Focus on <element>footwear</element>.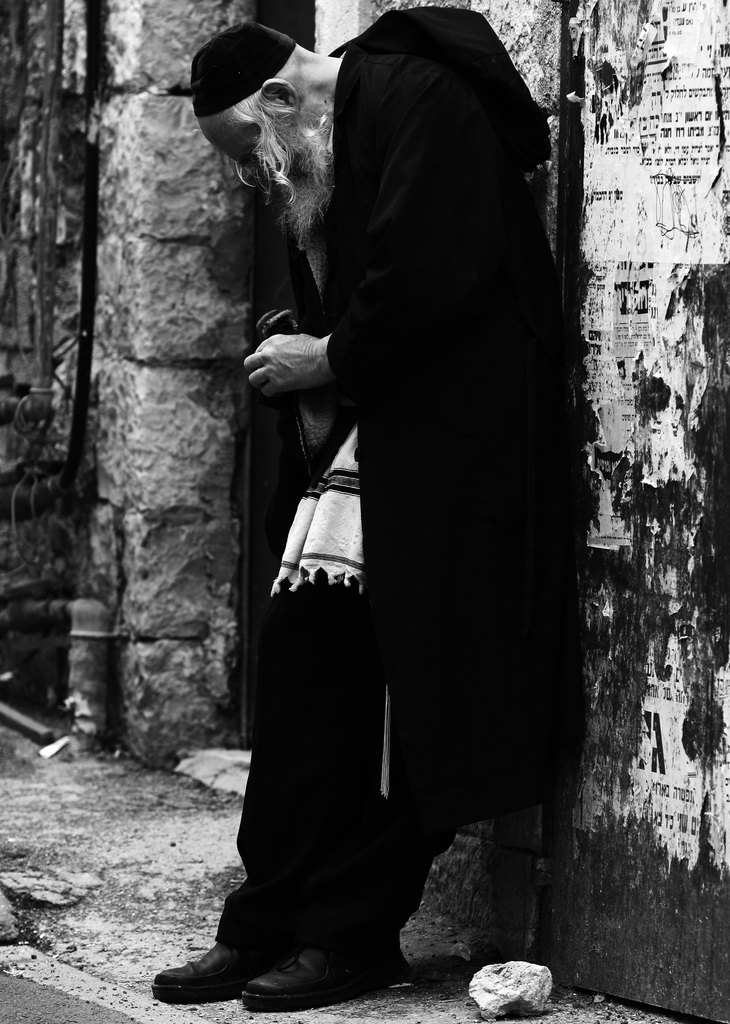
Focused at {"left": 156, "top": 909, "right": 405, "bottom": 1011}.
